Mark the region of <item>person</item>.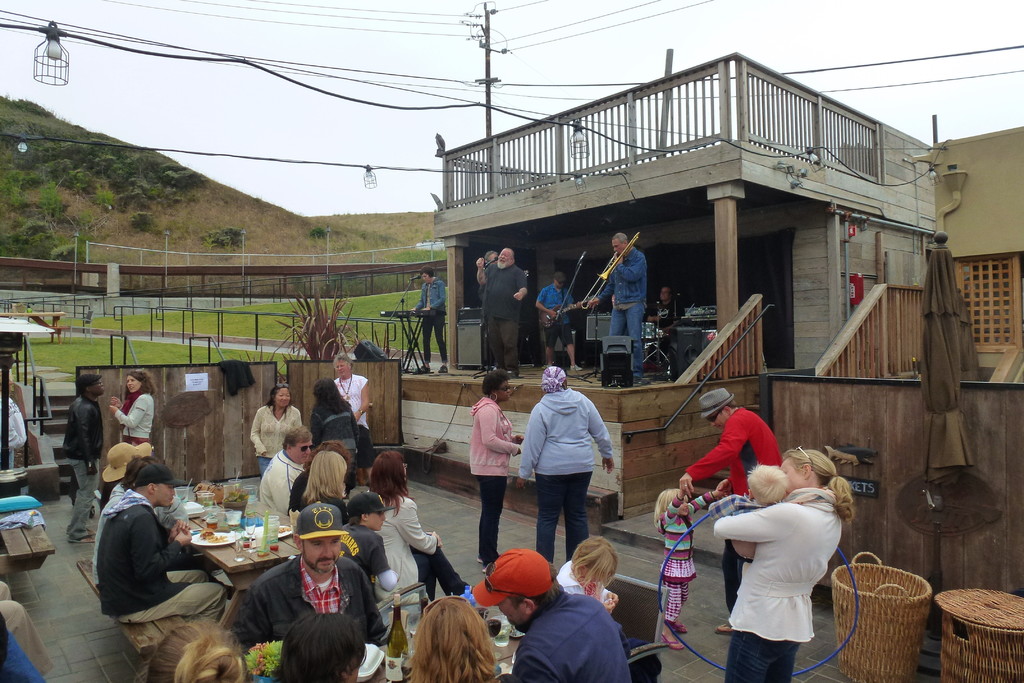
Region: {"x1": 296, "y1": 446, "x2": 365, "y2": 523}.
